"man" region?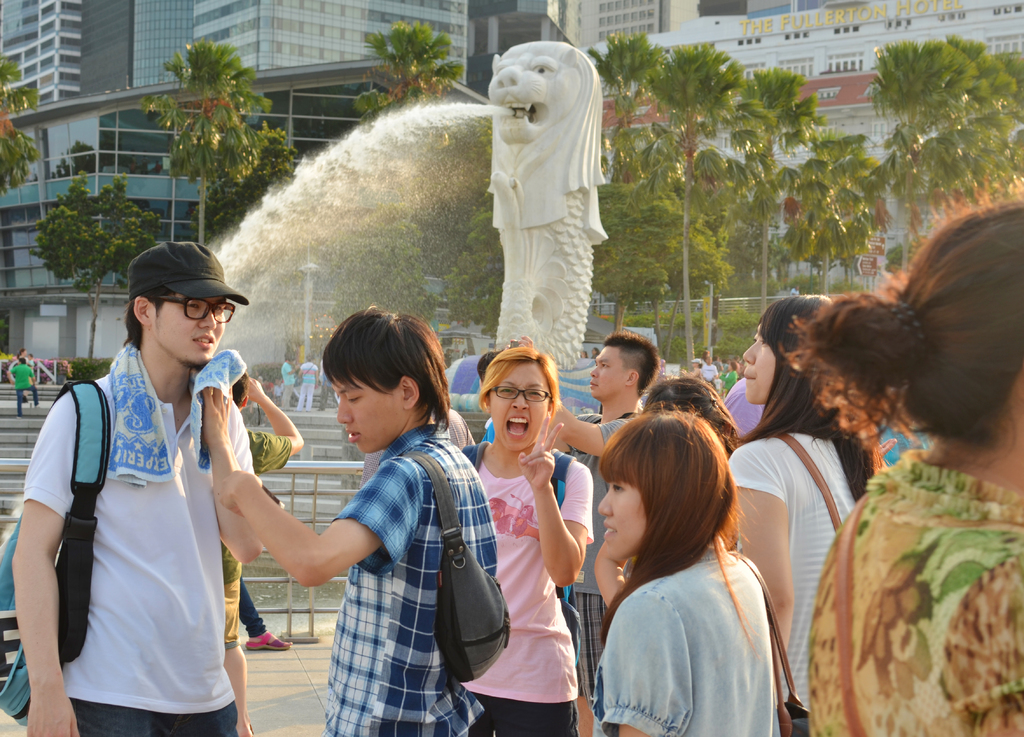
551,326,662,736
